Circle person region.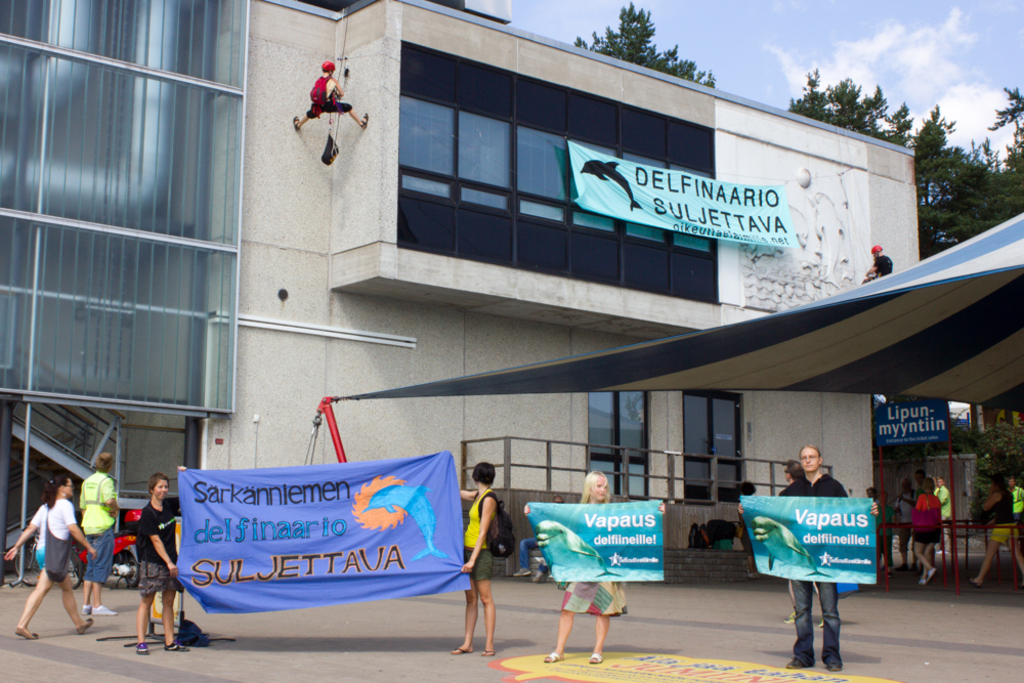
Region: 887, 475, 918, 585.
